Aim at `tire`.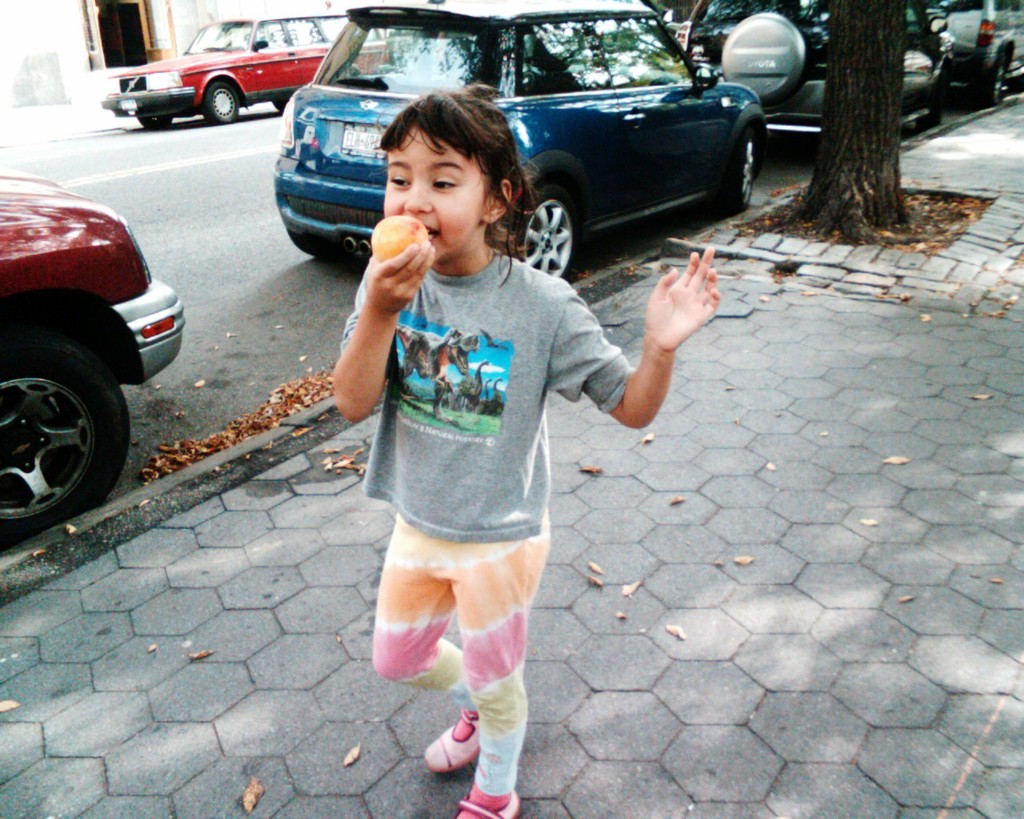
Aimed at (x1=202, y1=83, x2=234, y2=120).
